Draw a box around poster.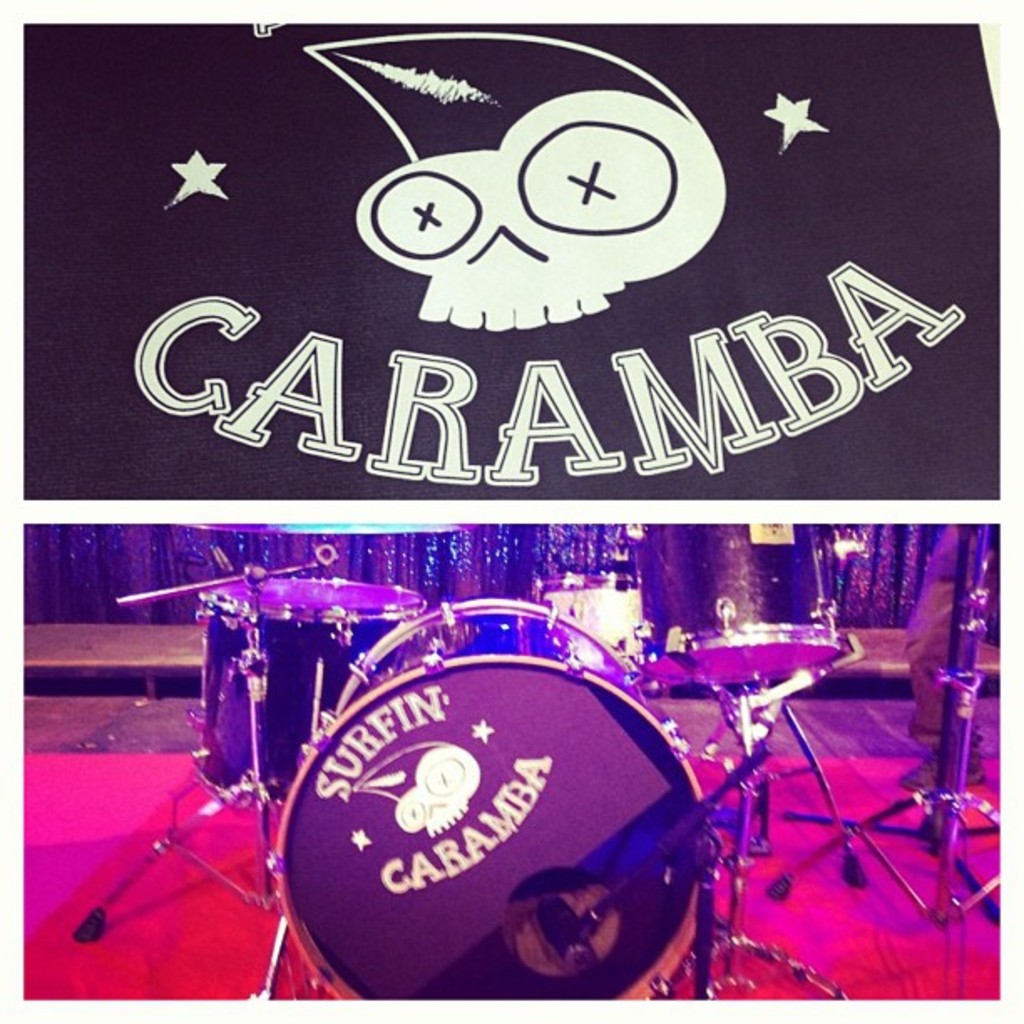
x1=20, y1=30, x2=1009, y2=497.
